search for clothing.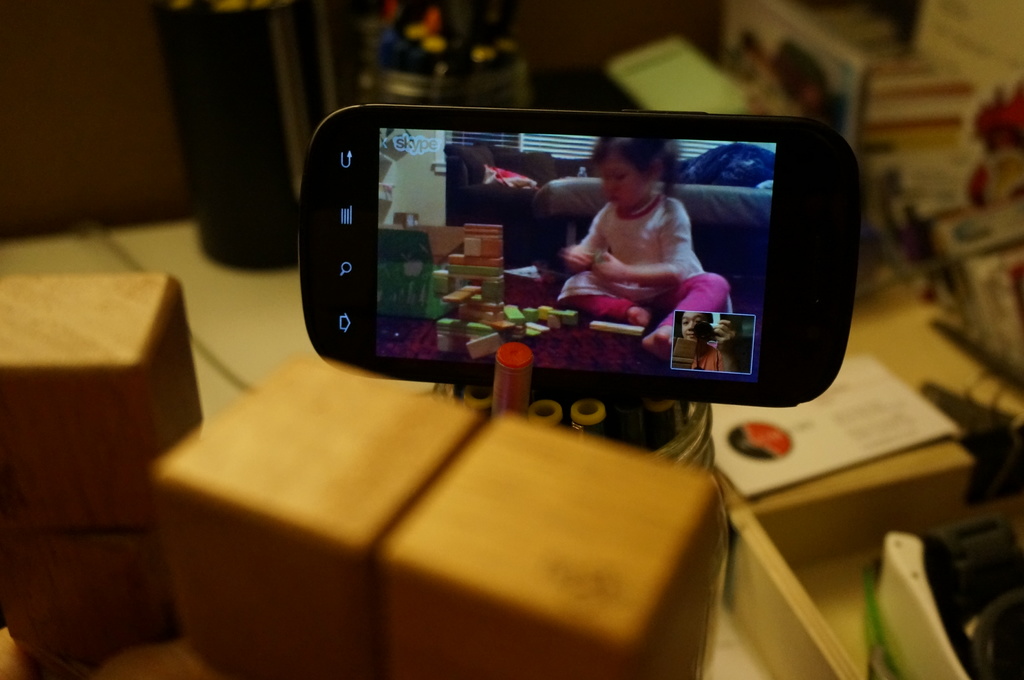
Found at (x1=553, y1=158, x2=737, y2=354).
